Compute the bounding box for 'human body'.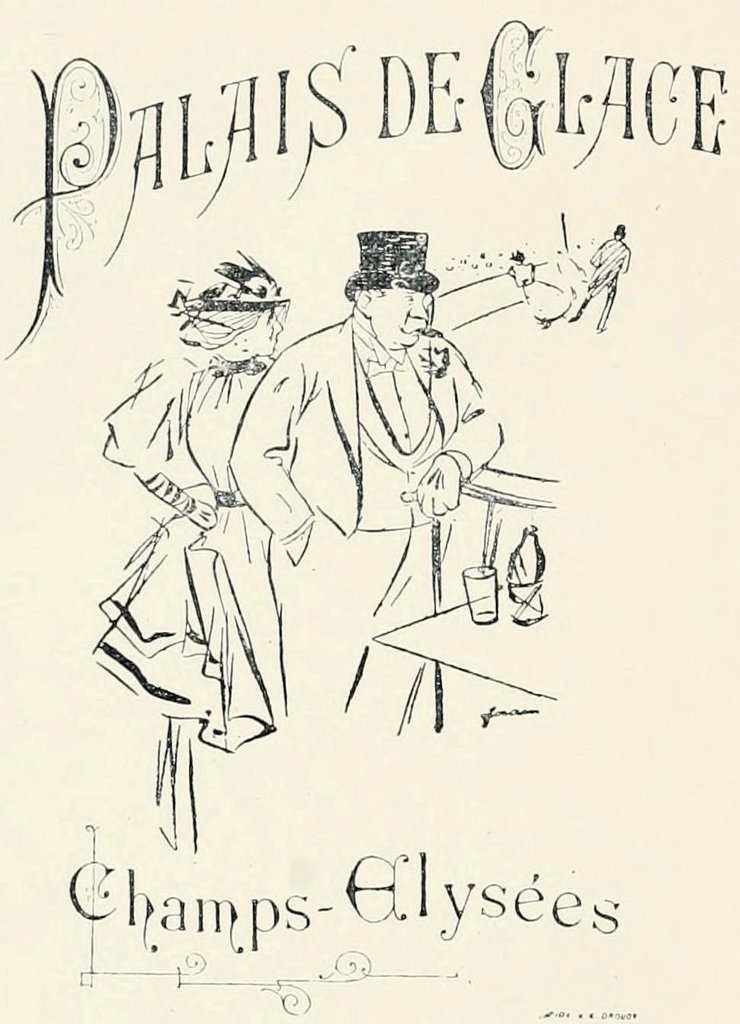
BBox(186, 233, 540, 693).
